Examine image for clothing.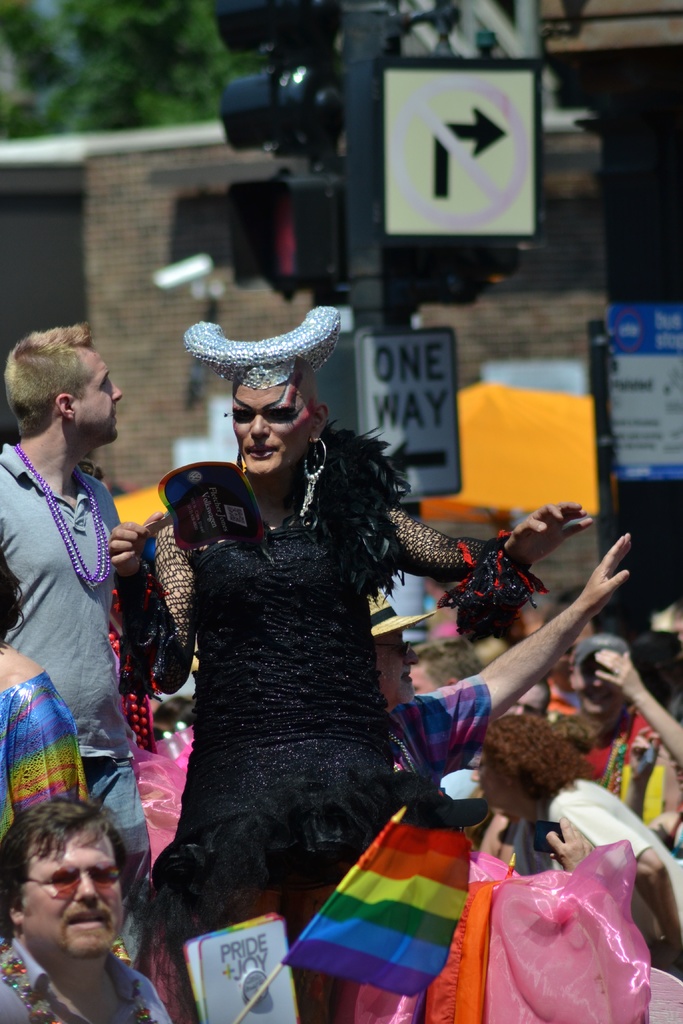
Examination result: pyautogui.locateOnScreen(0, 447, 149, 968).
